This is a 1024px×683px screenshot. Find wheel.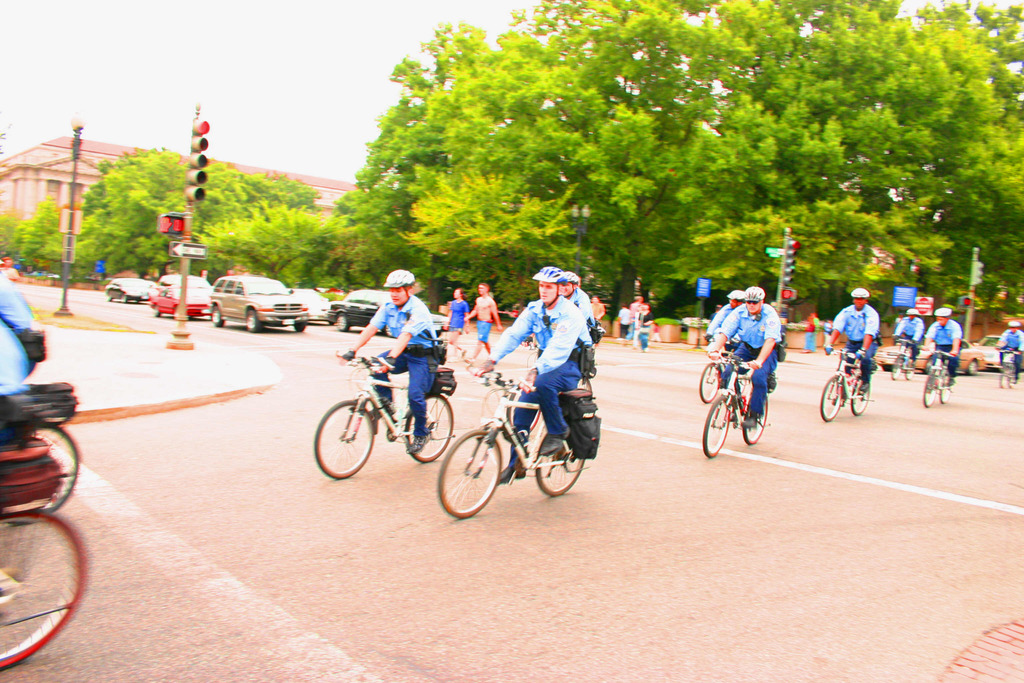
Bounding box: left=0, top=509, right=90, bottom=670.
